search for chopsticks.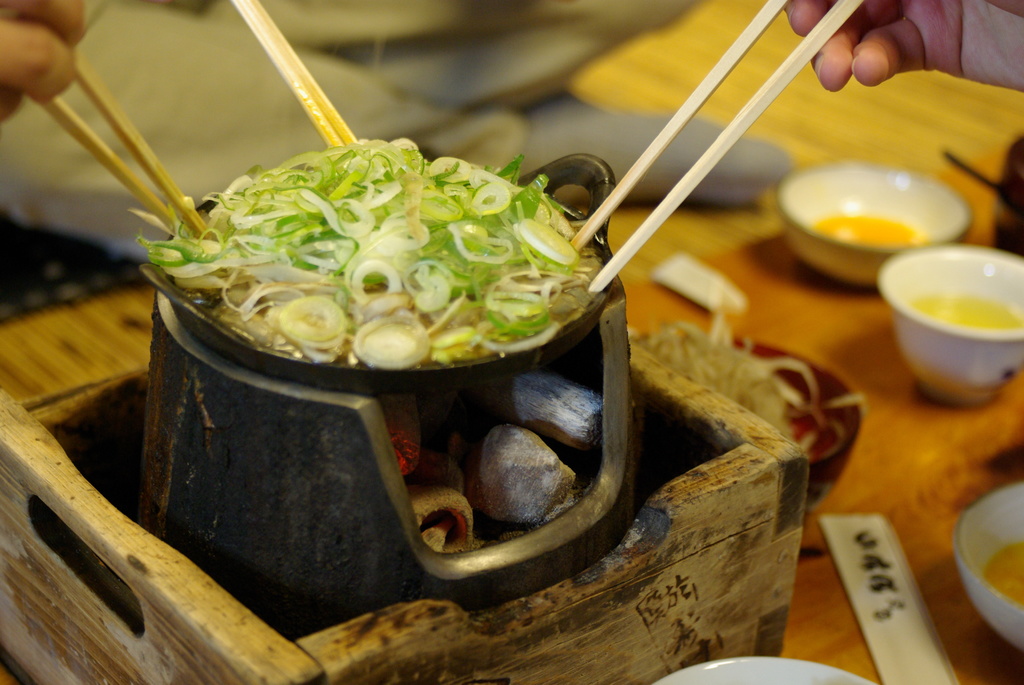
Found at (42,50,210,241).
